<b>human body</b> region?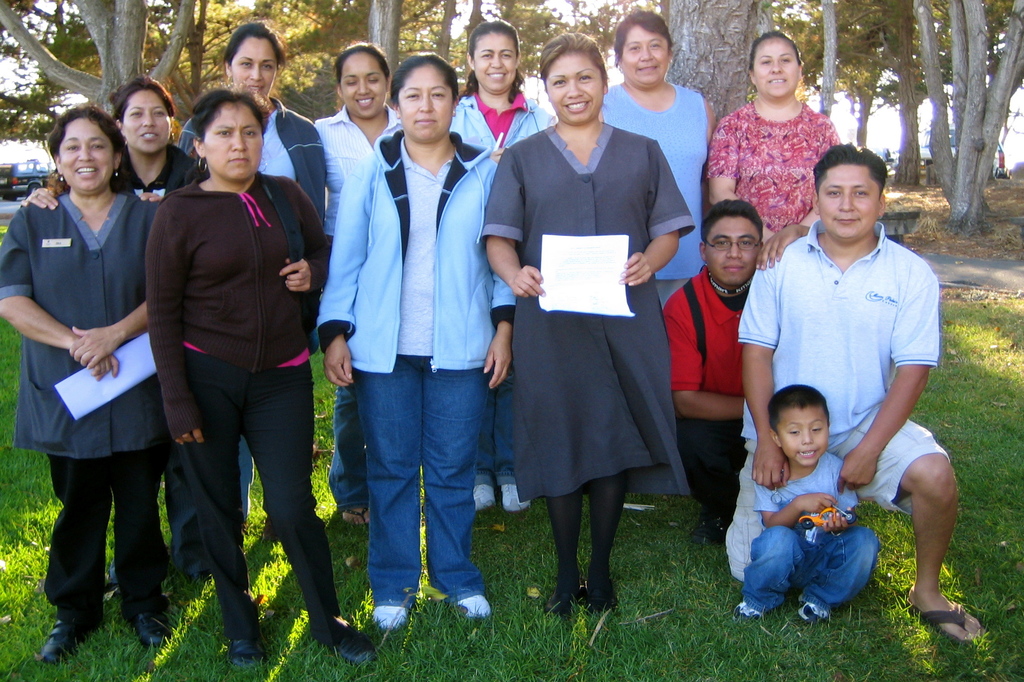
Rect(470, 118, 706, 621)
